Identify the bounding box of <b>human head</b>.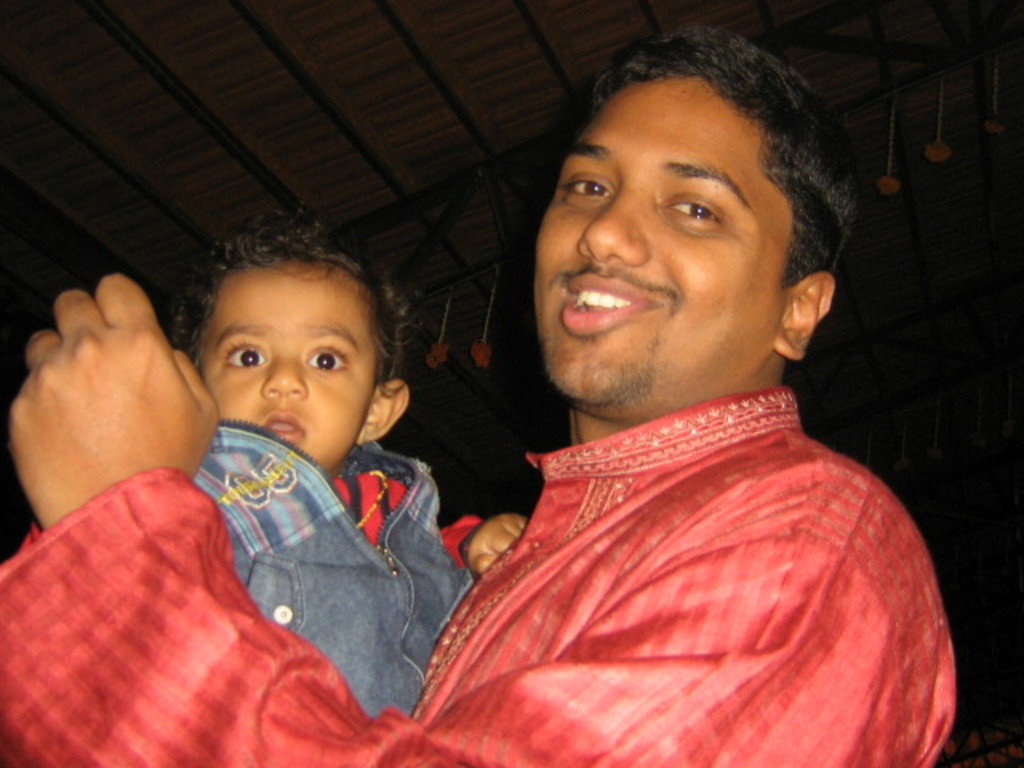
{"left": 160, "top": 202, "right": 410, "bottom": 486}.
